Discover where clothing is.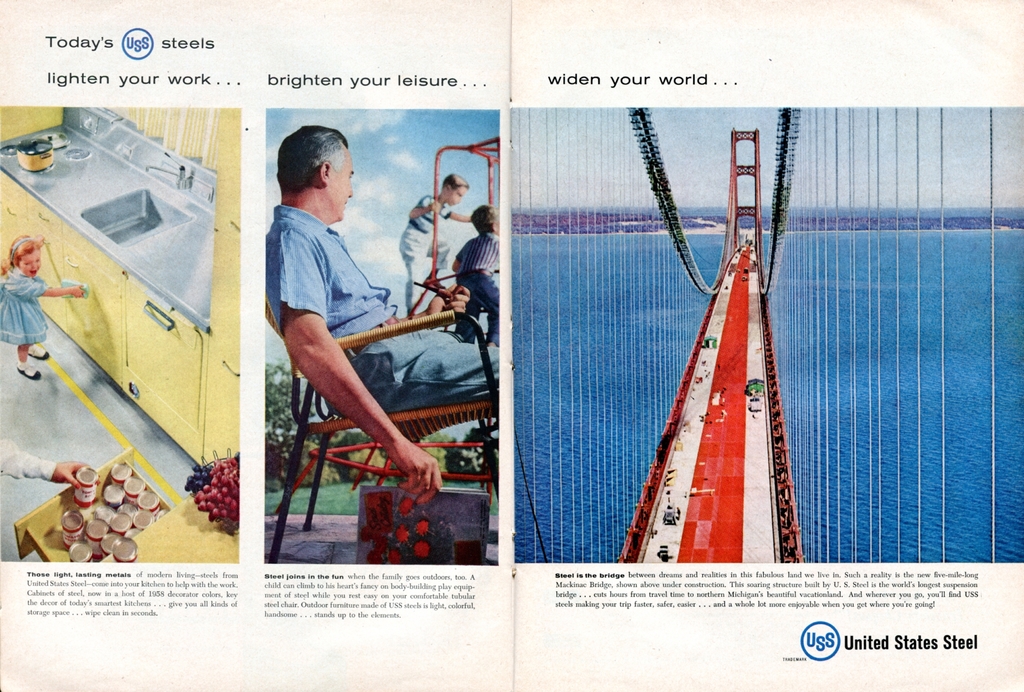
Discovered at BBox(445, 229, 500, 328).
